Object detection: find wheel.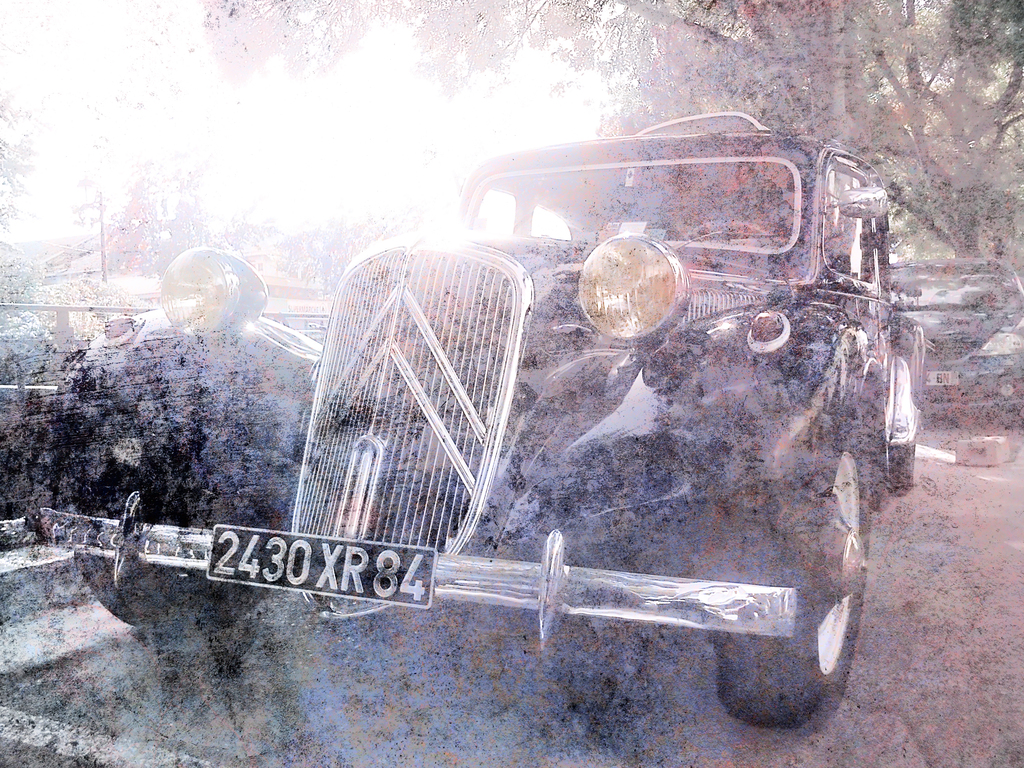
bbox(49, 397, 349, 641).
